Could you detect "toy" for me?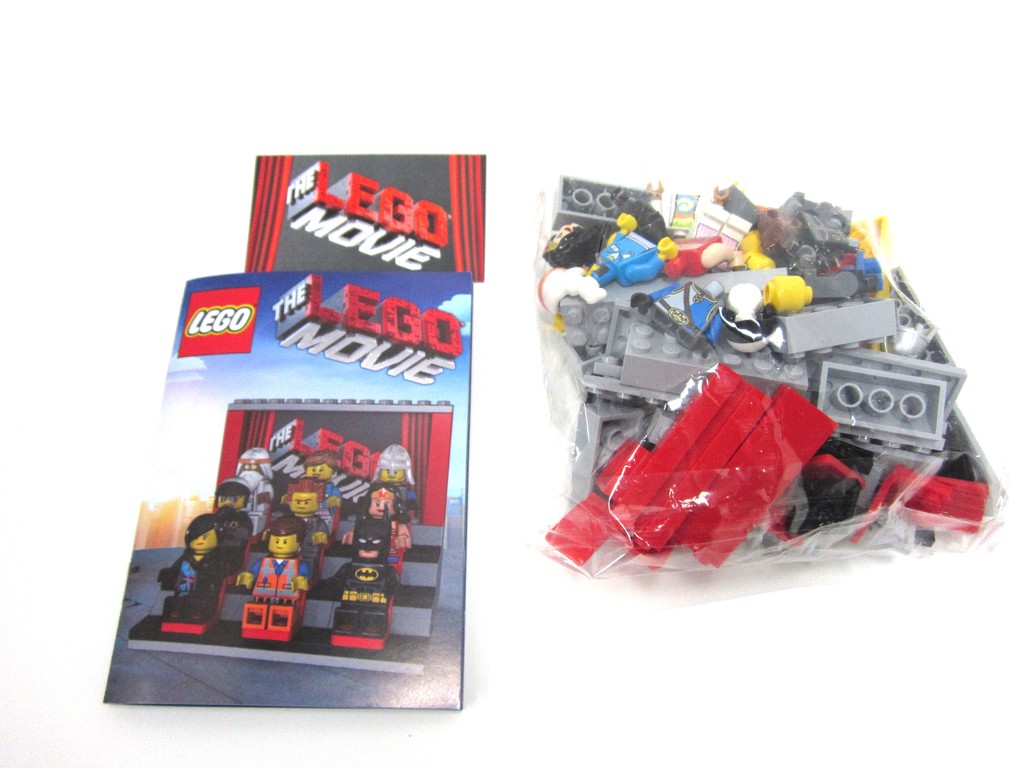
Detection result: left=374, top=447, right=426, bottom=539.
